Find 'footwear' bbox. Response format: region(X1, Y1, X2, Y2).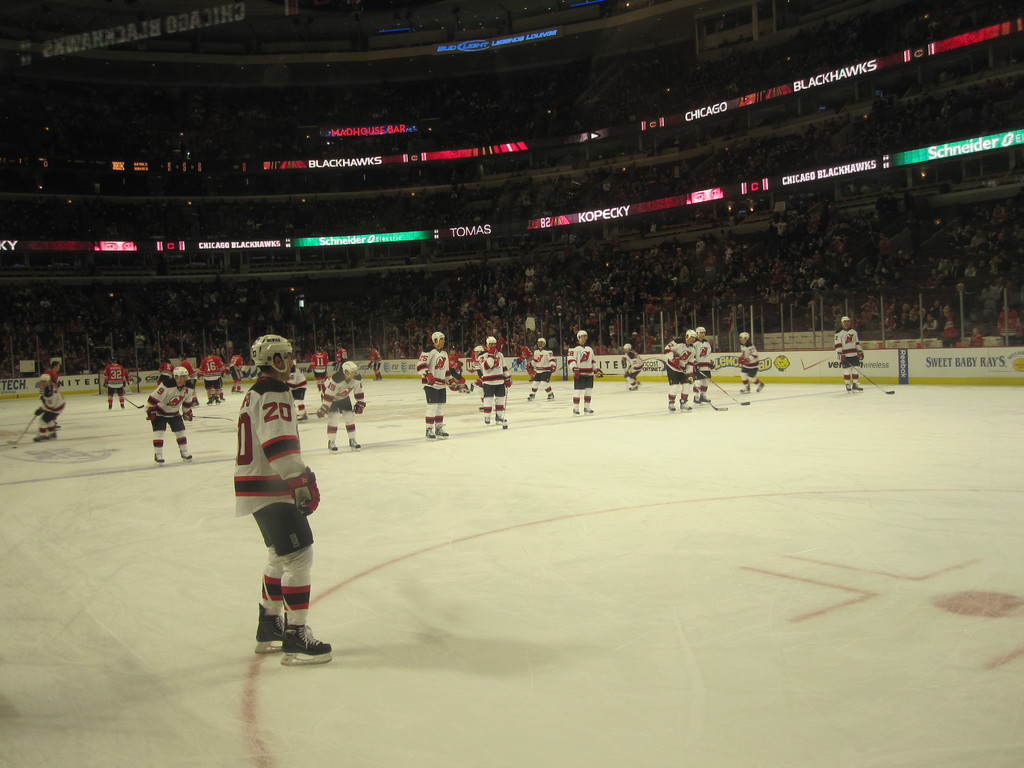
region(700, 393, 708, 405).
